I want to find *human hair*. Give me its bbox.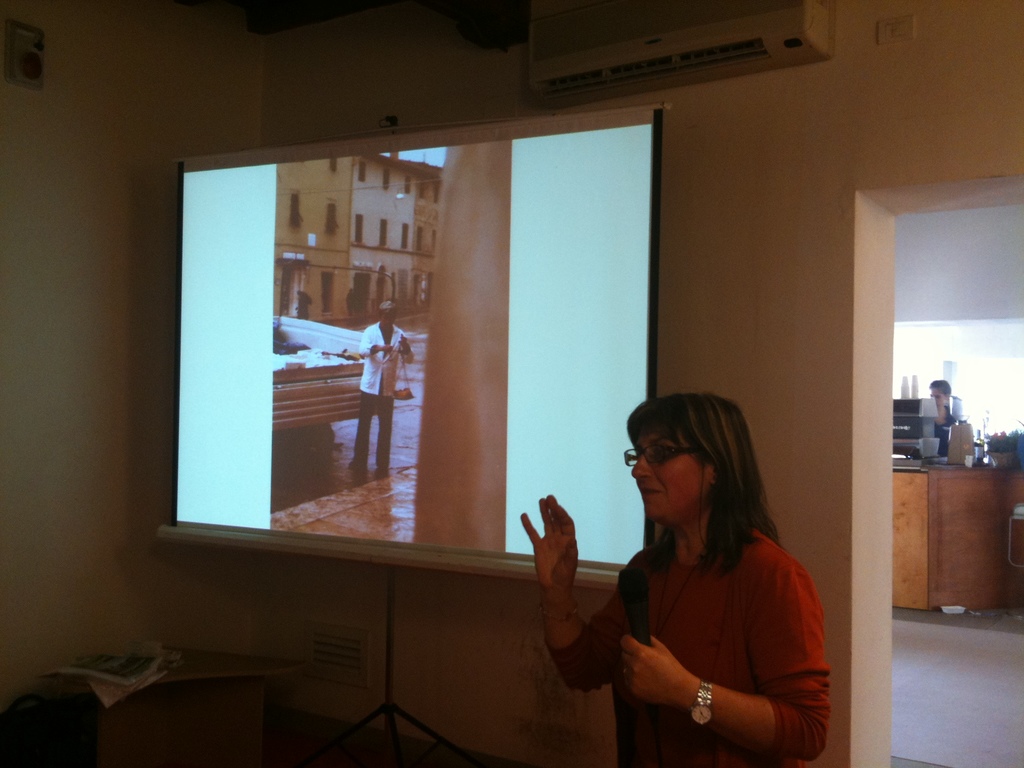
[927,377,952,397].
